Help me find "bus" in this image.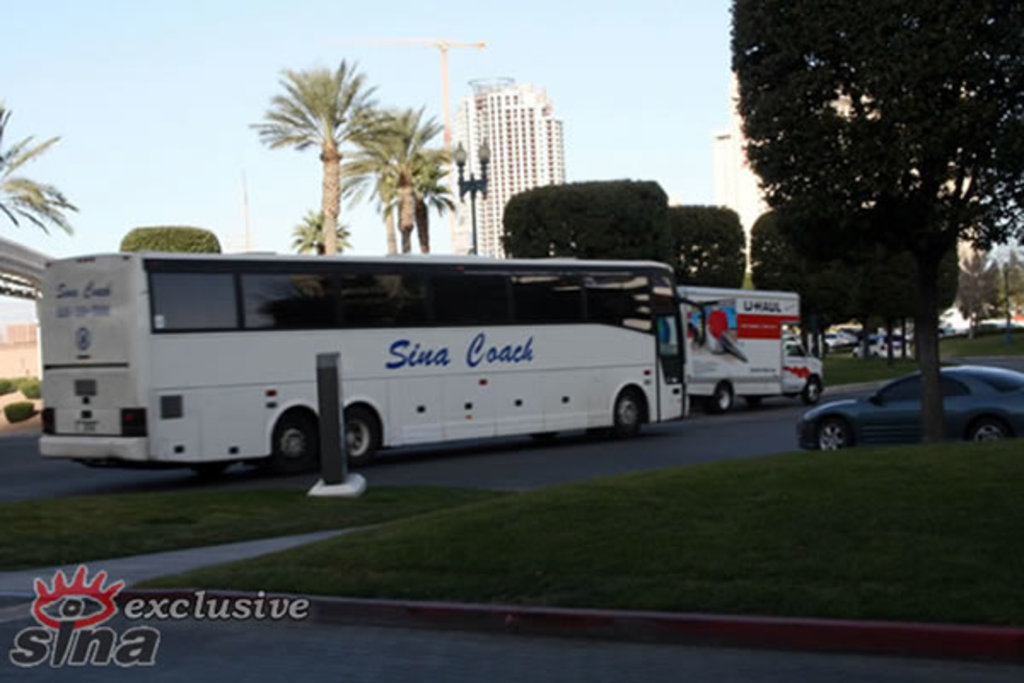
Found it: locate(38, 246, 710, 464).
